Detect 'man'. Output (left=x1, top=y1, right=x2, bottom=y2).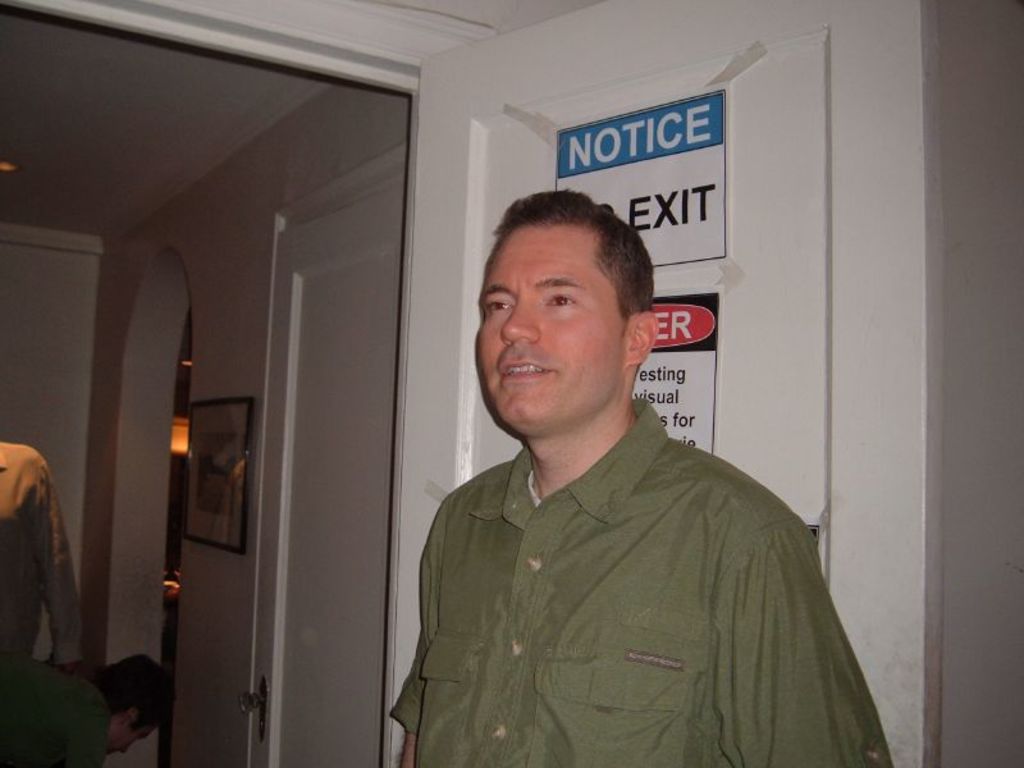
(left=0, top=649, right=182, bottom=767).
